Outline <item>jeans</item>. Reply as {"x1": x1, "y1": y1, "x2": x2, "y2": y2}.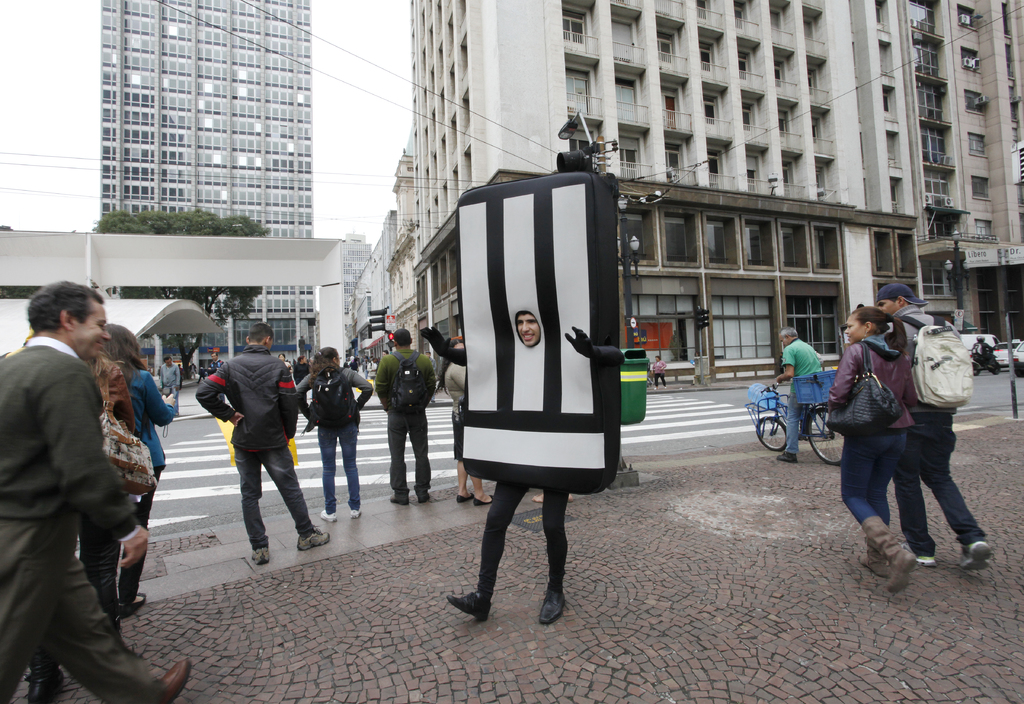
{"x1": 785, "y1": 390, "x2": 801, "y2": 456}.
